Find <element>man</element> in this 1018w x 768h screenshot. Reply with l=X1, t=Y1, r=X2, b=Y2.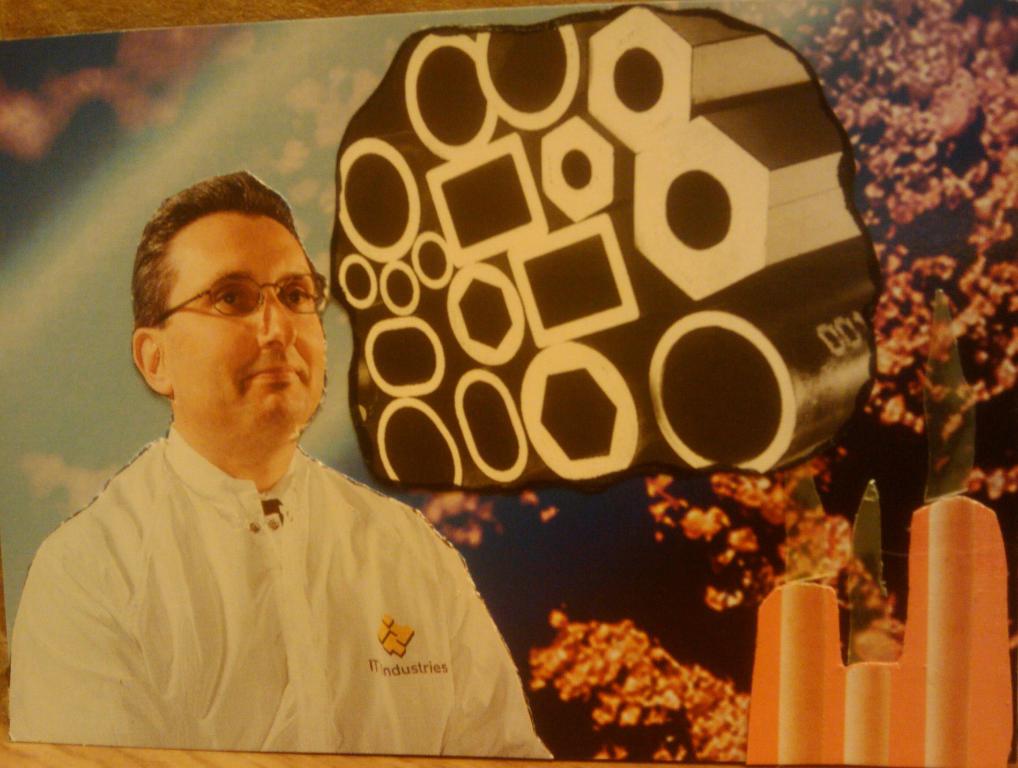
l=20, t=151, r=519, b=755.
